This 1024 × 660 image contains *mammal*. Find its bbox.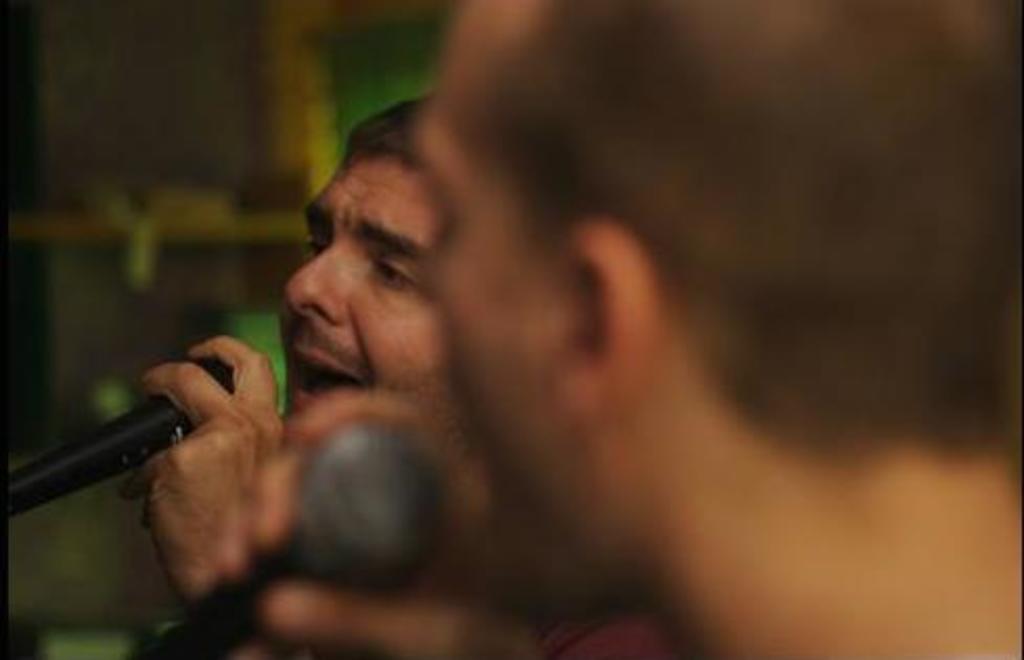
90 52 469 658.
